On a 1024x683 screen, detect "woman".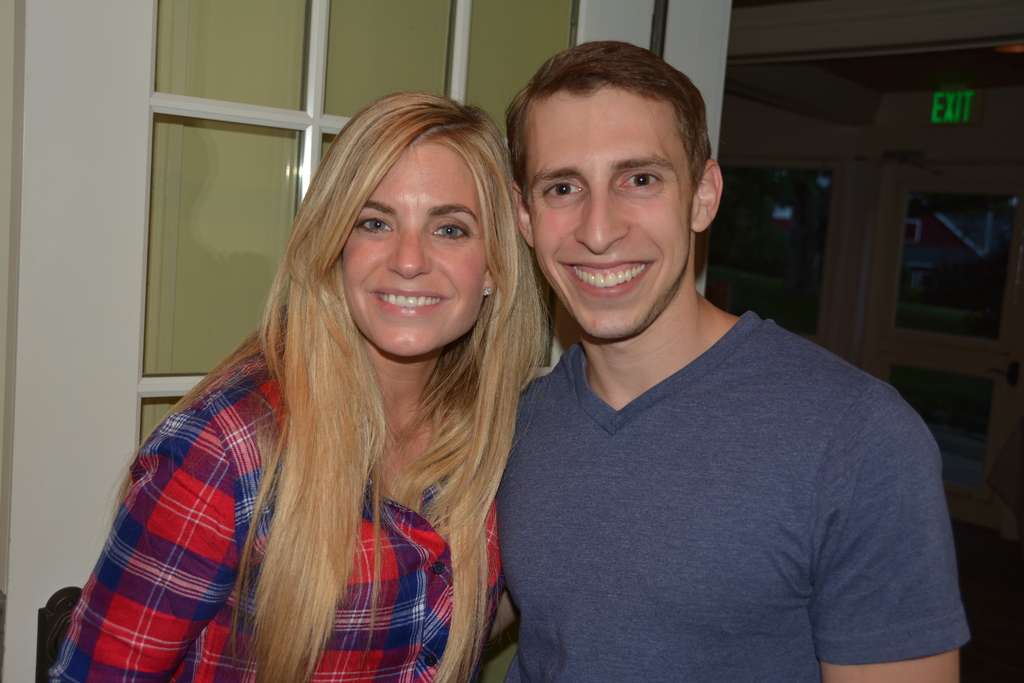
Rect(54, 113, 593, 672).
